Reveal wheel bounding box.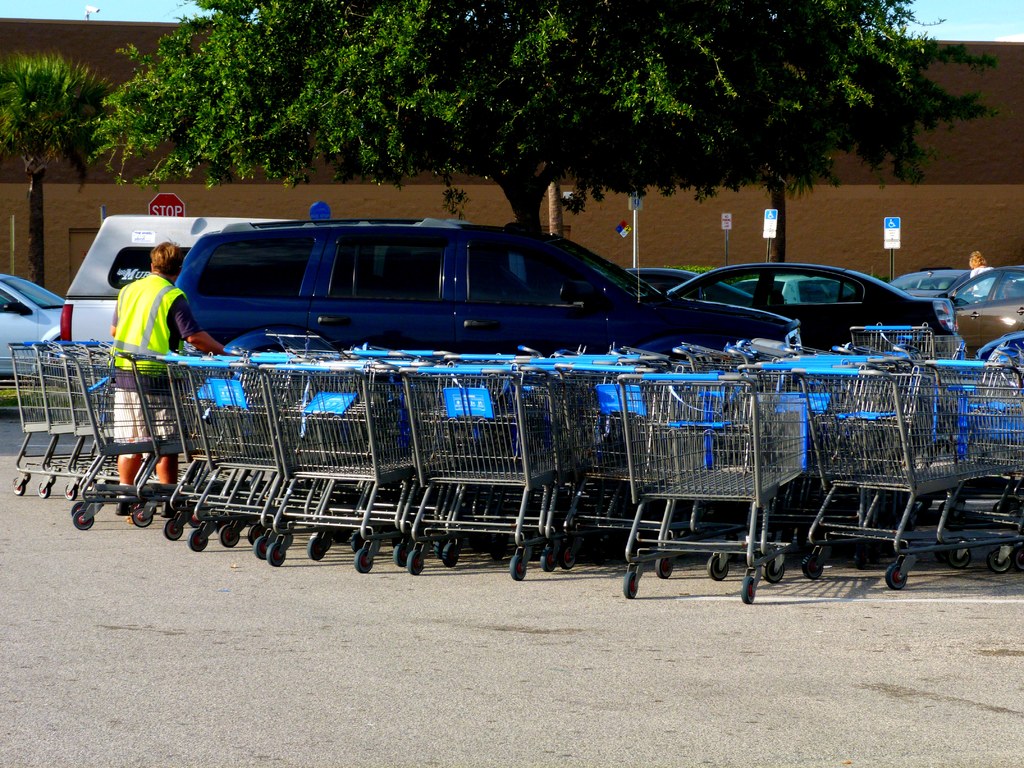
Revealed: box(1012, 540, 1023, 566).
